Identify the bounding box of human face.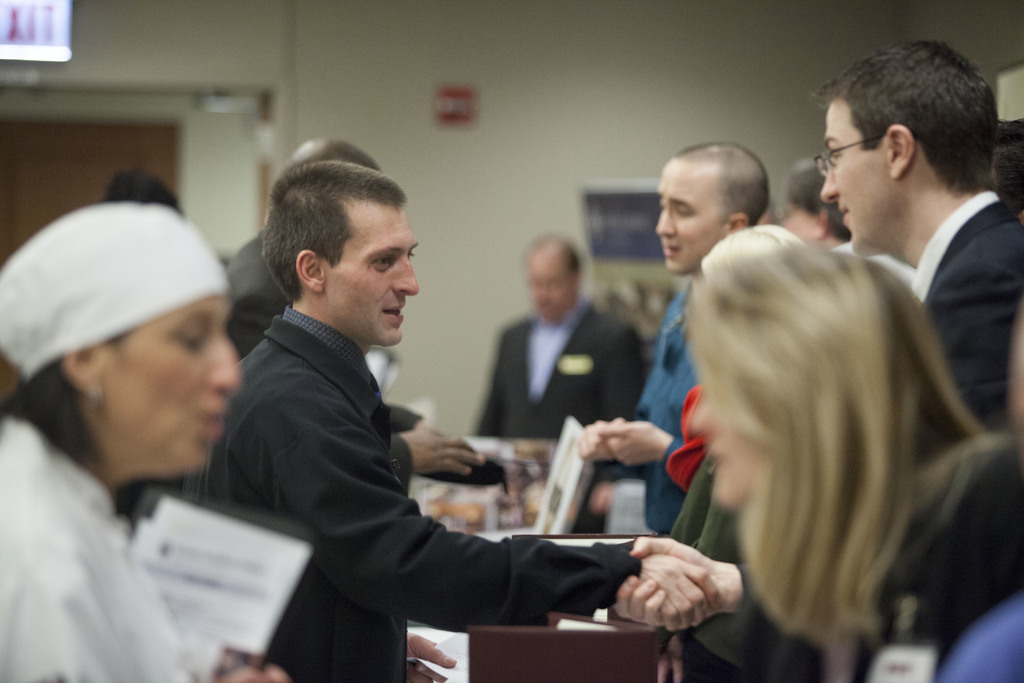
locate(525, 257, 573, 322).
